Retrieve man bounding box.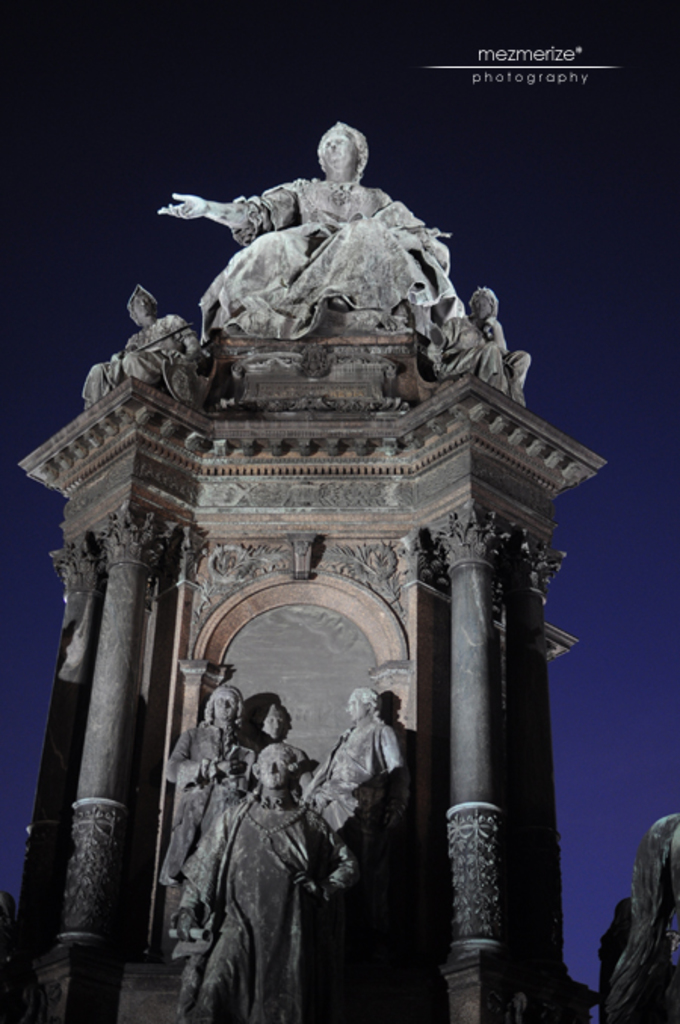
Bounding box: [85,285,196,405].
